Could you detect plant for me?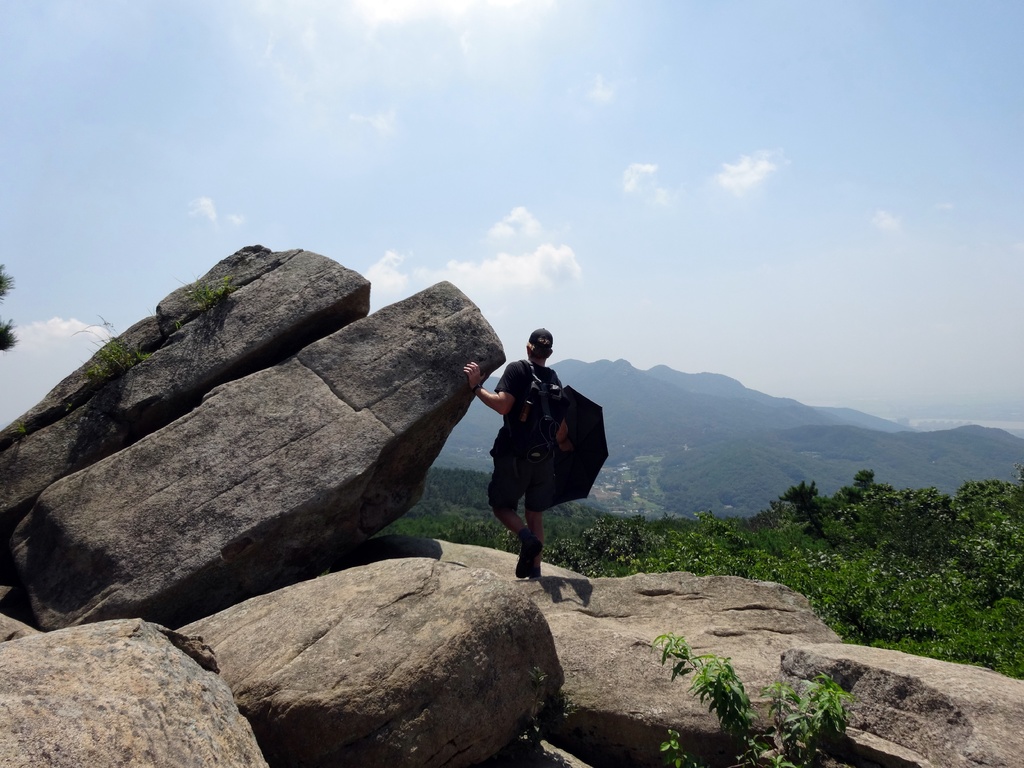
Detection result: detection(158, 271, 248, 324).
